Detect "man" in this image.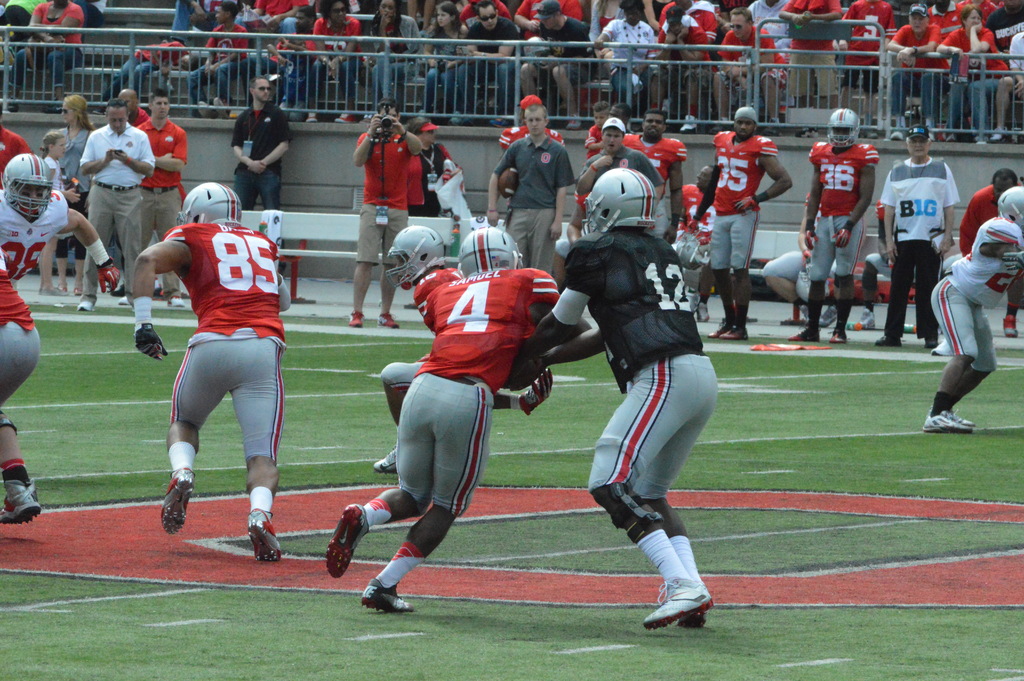
Detection: (left=227, top=76, right=292, bottom=278).
